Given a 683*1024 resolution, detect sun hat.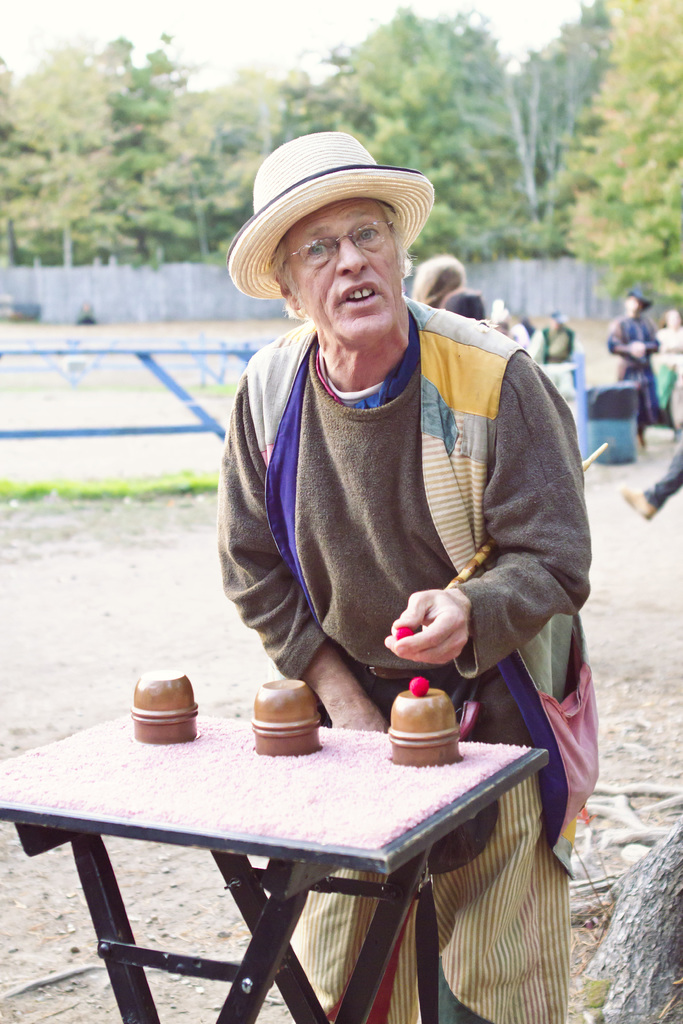
region(547, 304, 573, 326).
